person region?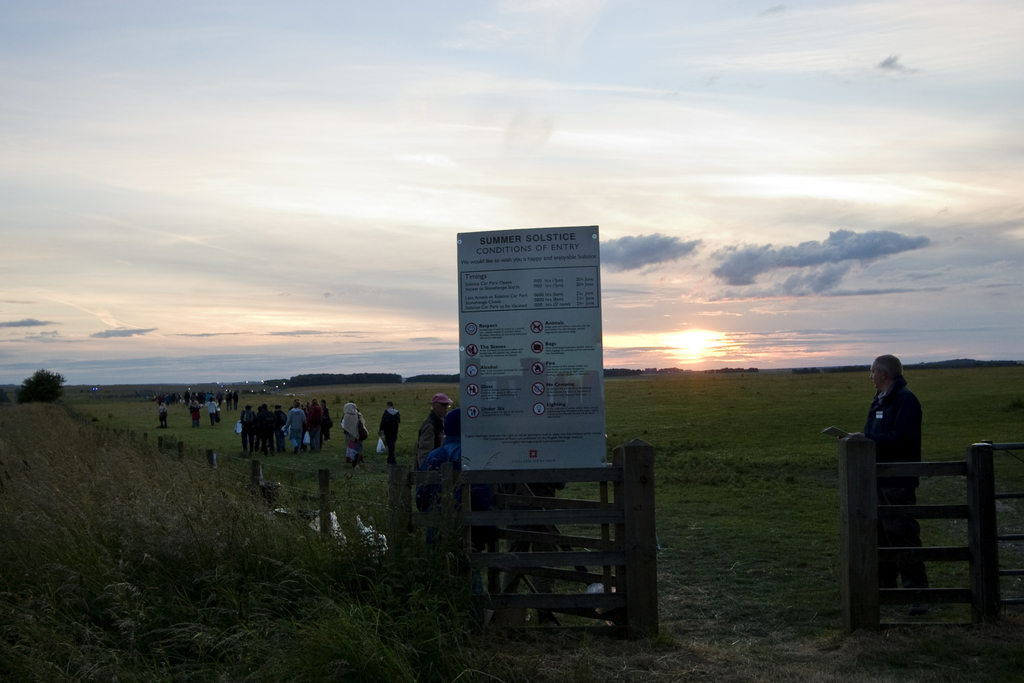
<region>206, 399, 221, 425</region>
